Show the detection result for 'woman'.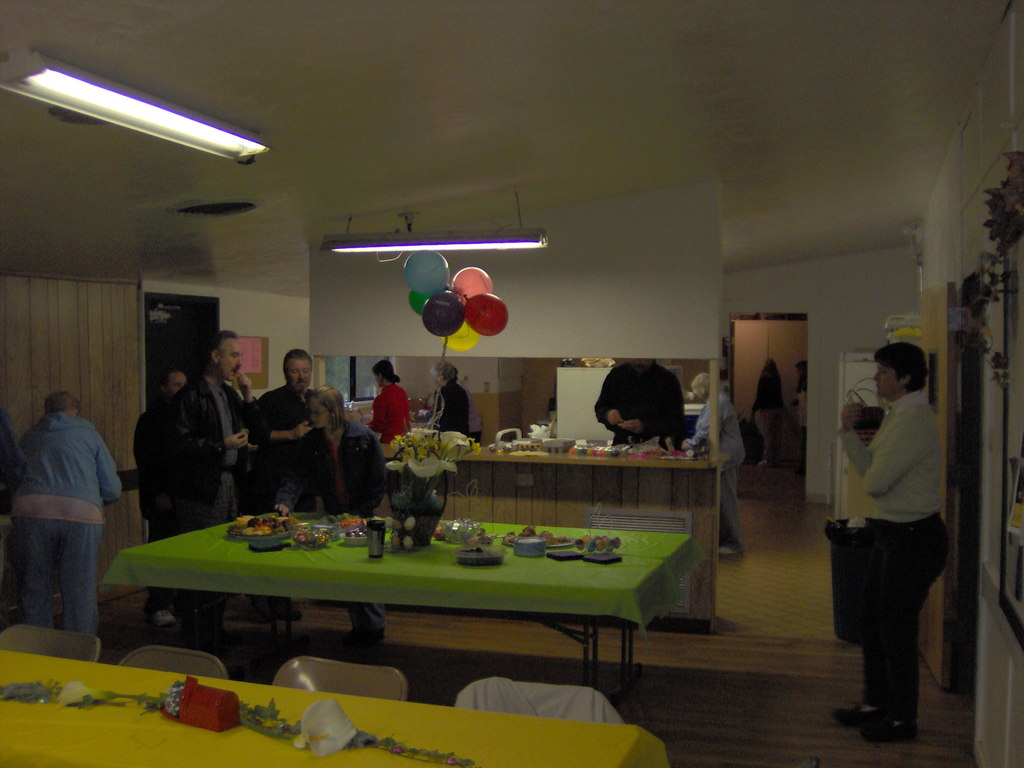
left=437, top=362, right=474, bottom=439.
